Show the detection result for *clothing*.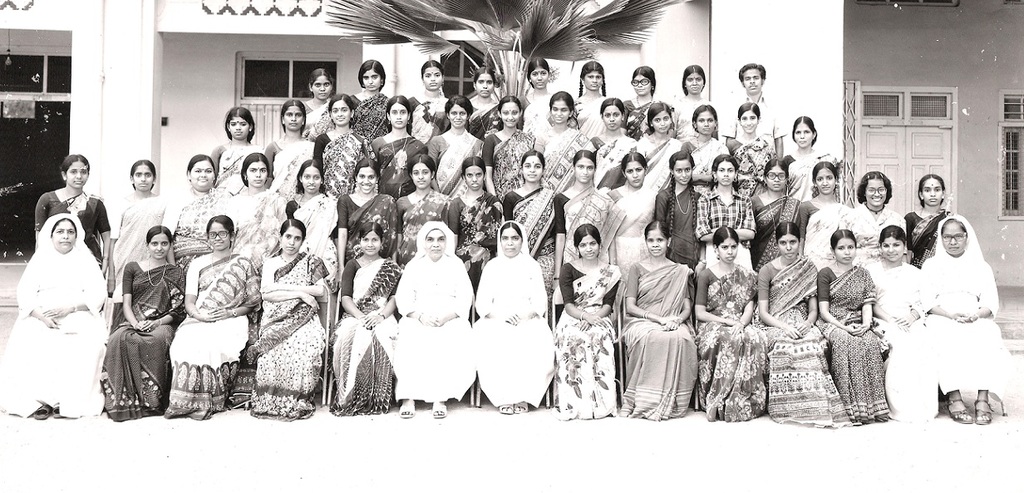
<region>366, 131, 433, 187</region>.
